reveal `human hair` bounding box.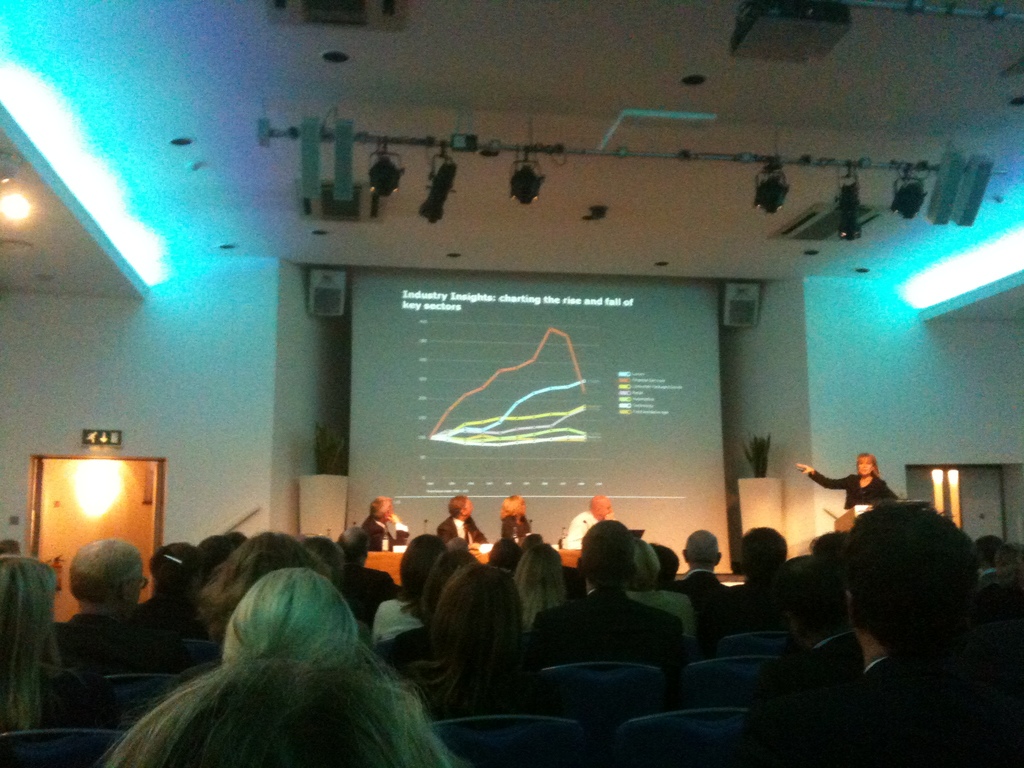
Revealed: select_region(0, 553, 62, 737).
